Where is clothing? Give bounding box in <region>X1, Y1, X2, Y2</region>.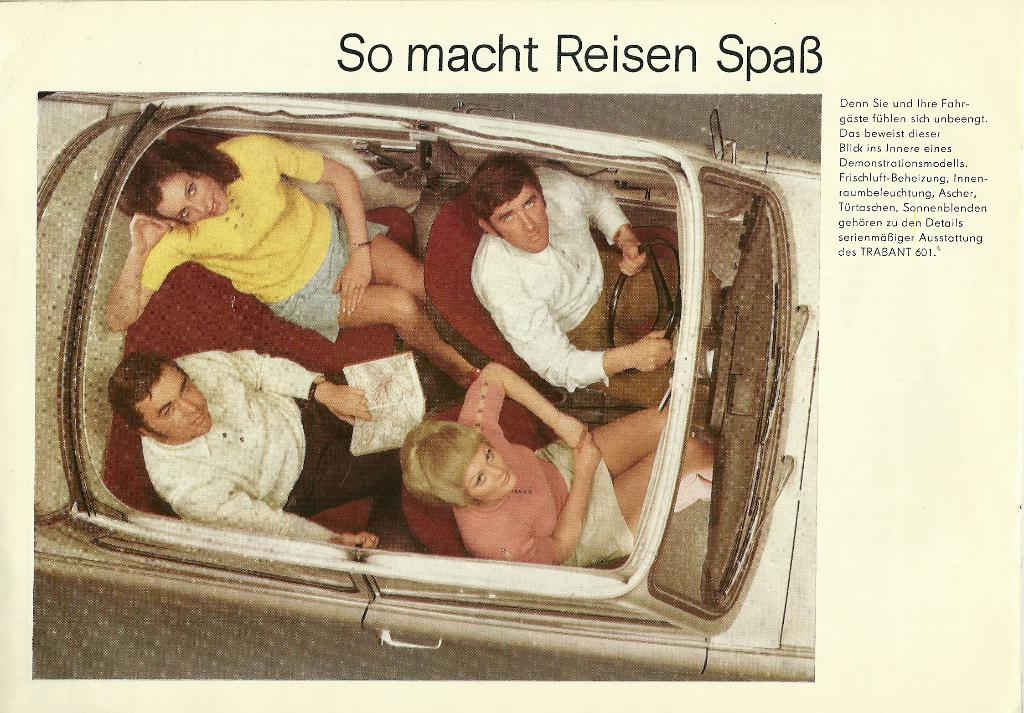
<region>442, 381, 635, 561</region>.
